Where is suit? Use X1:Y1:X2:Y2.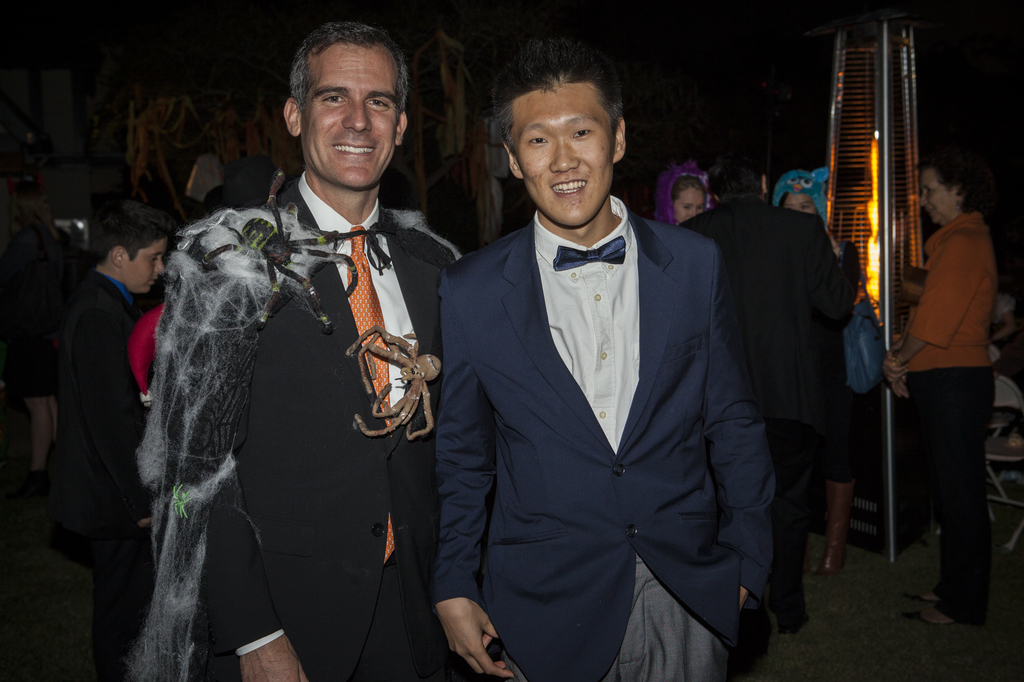
122:108:467:678.
